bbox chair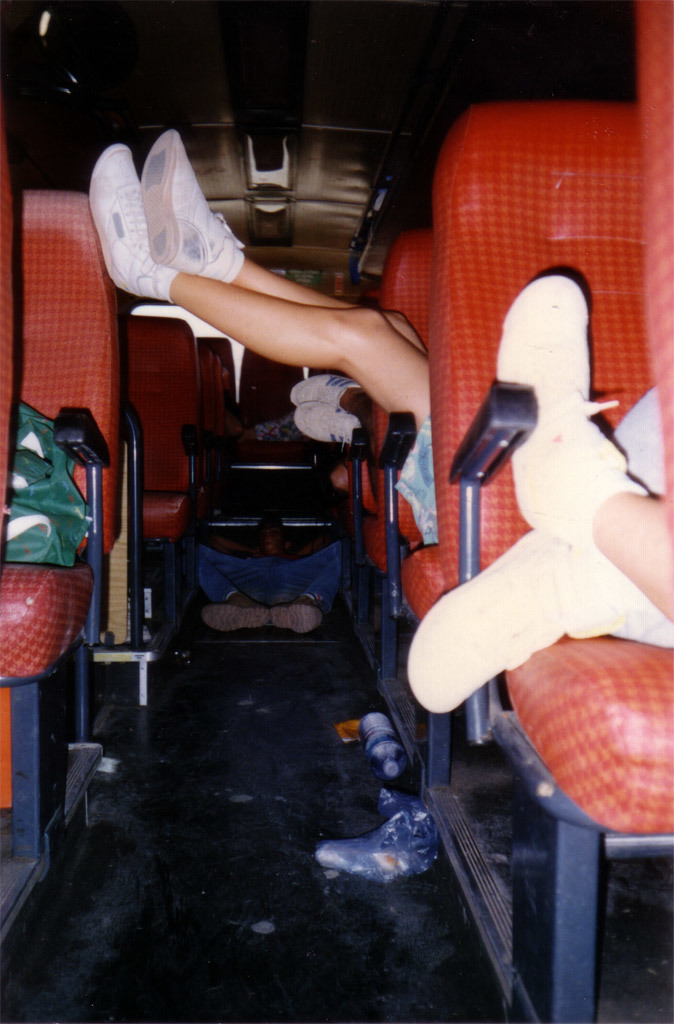
bbox(93, 313, 210, 682)
